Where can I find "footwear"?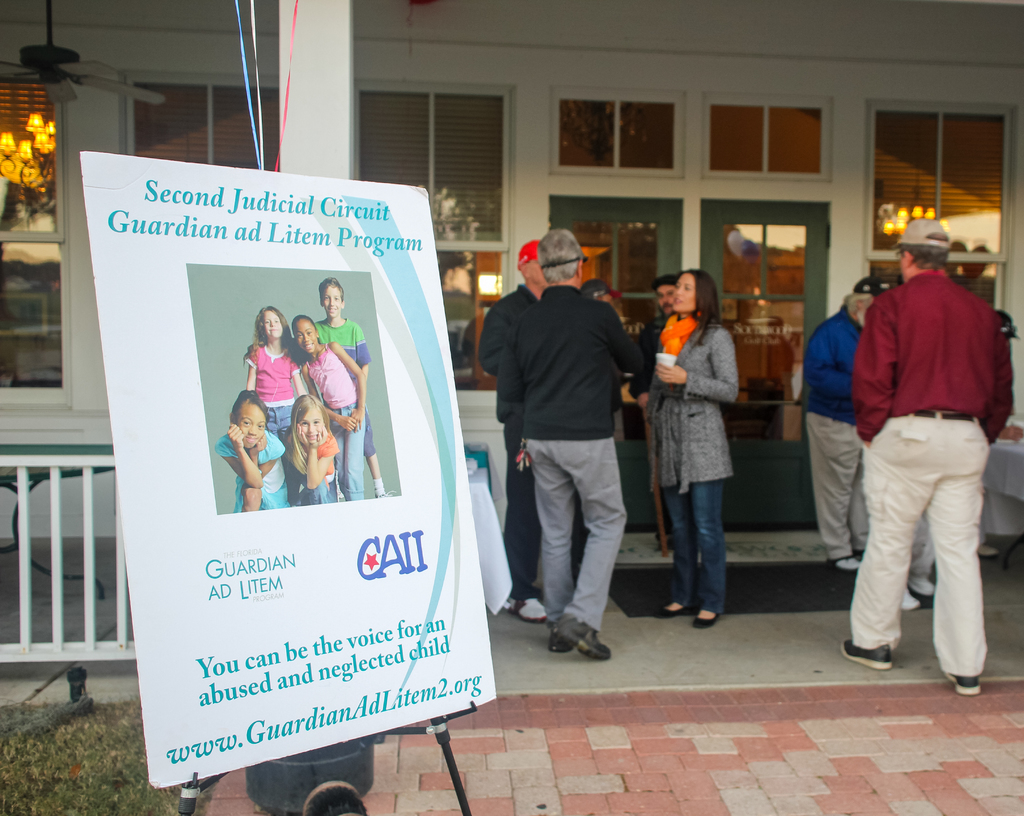
You can find it at (946, 671, 981, 698).
